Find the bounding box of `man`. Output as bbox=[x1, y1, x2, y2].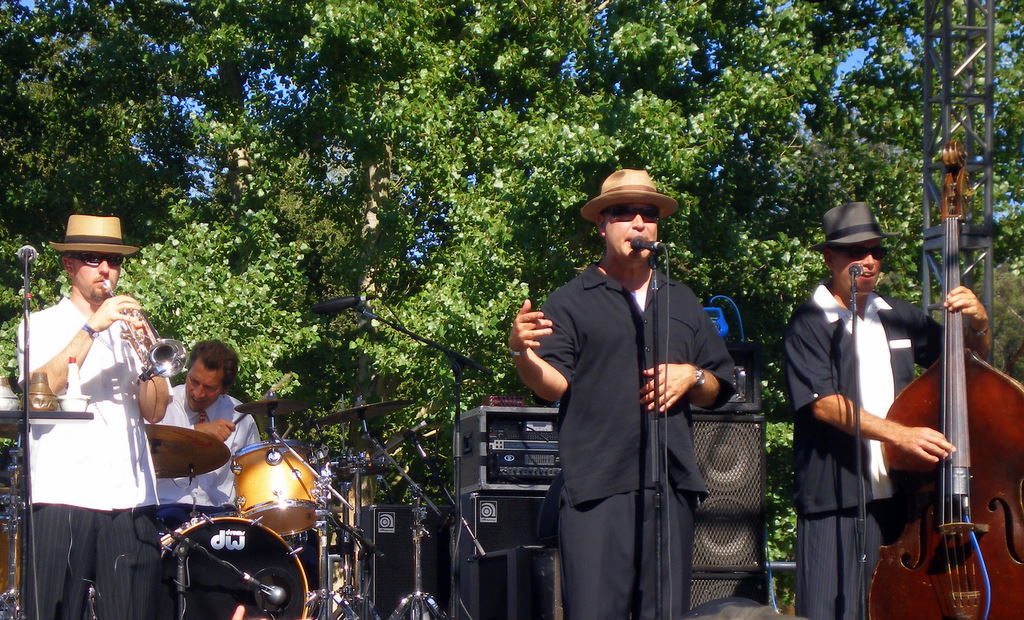
bbox=[521, 172, 738, 598].
